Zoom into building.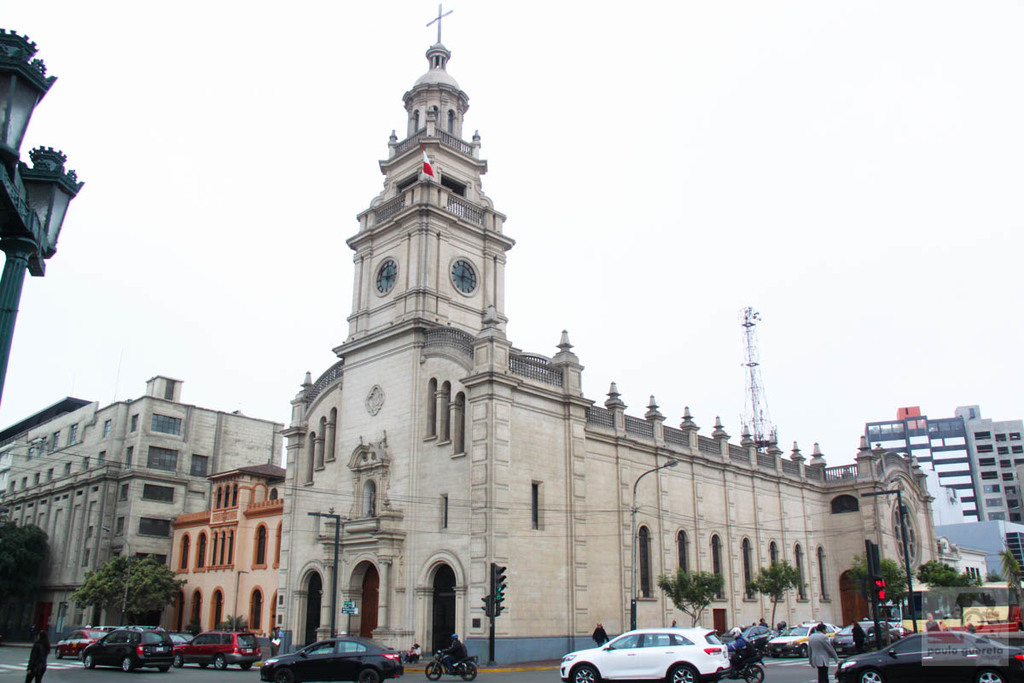
Zoom target: 275/0/941/668.
